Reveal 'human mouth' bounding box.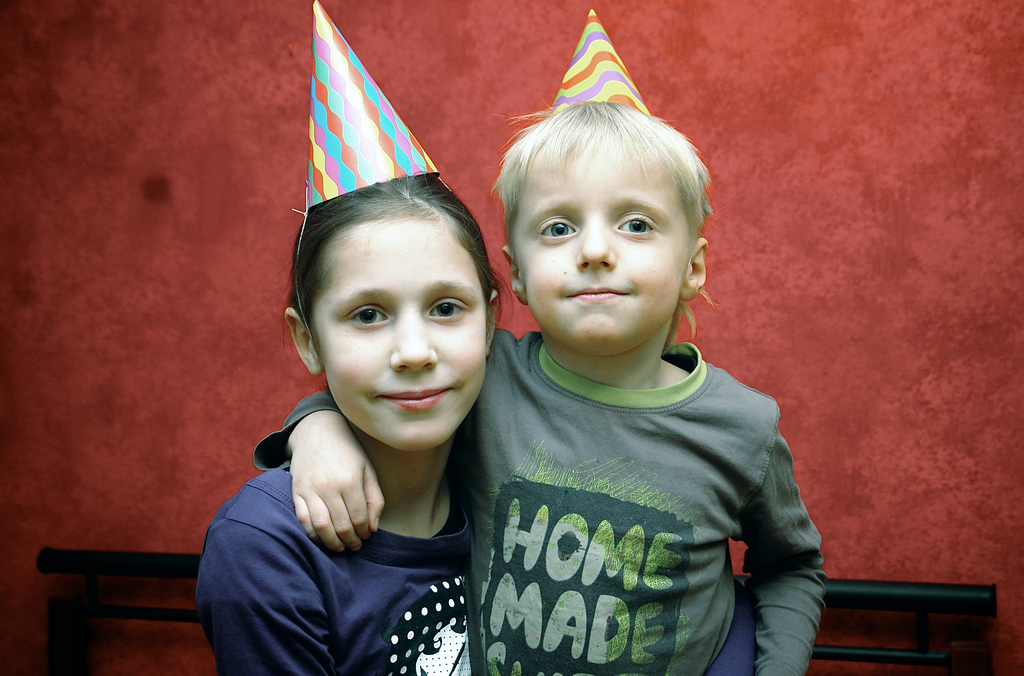
Revealed: 563, 285, 641, 311.
